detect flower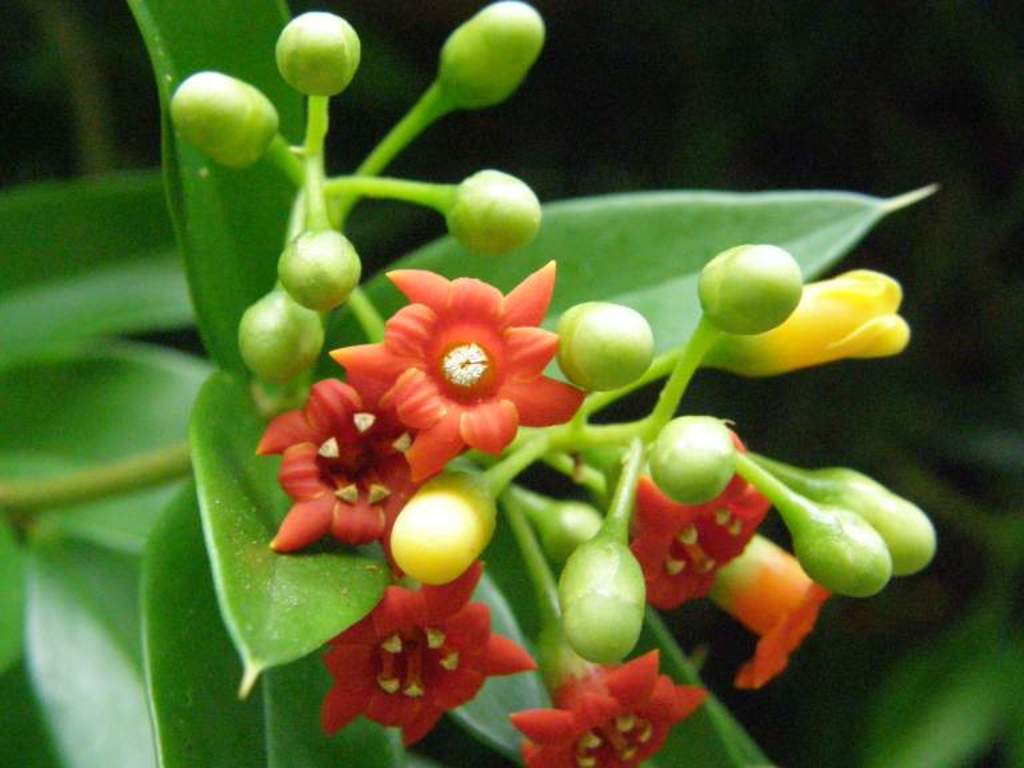
bbox=(683, 244, 824, 343)
